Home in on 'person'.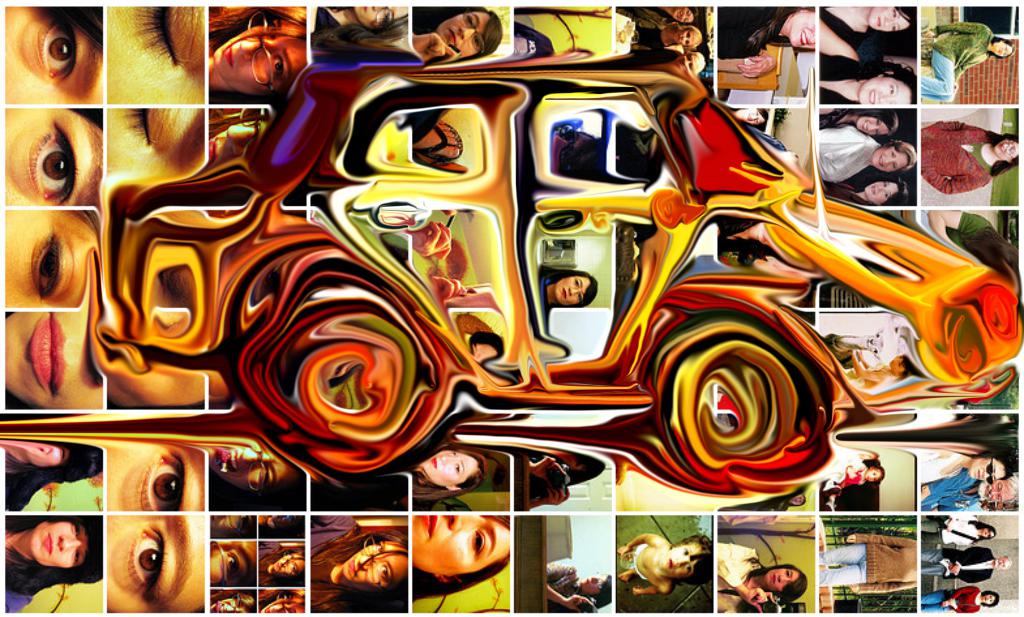
Homed in at l=409, t=507, r=509, b=609.
